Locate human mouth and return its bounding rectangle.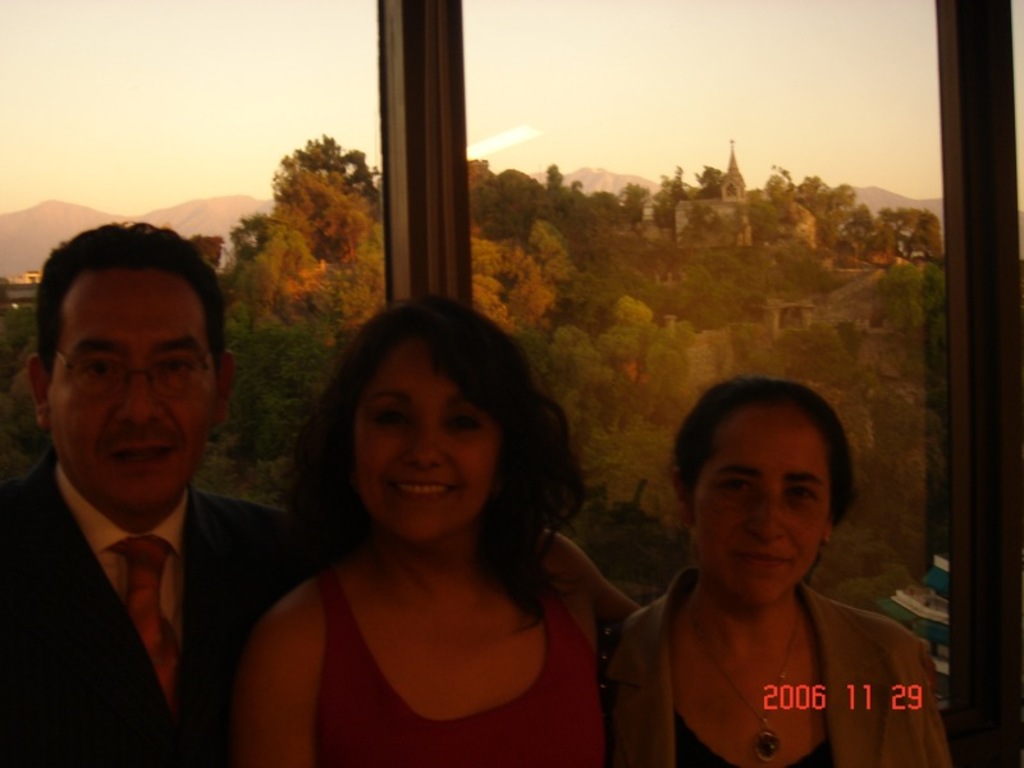
select_region(387, 471, 461, 503).
